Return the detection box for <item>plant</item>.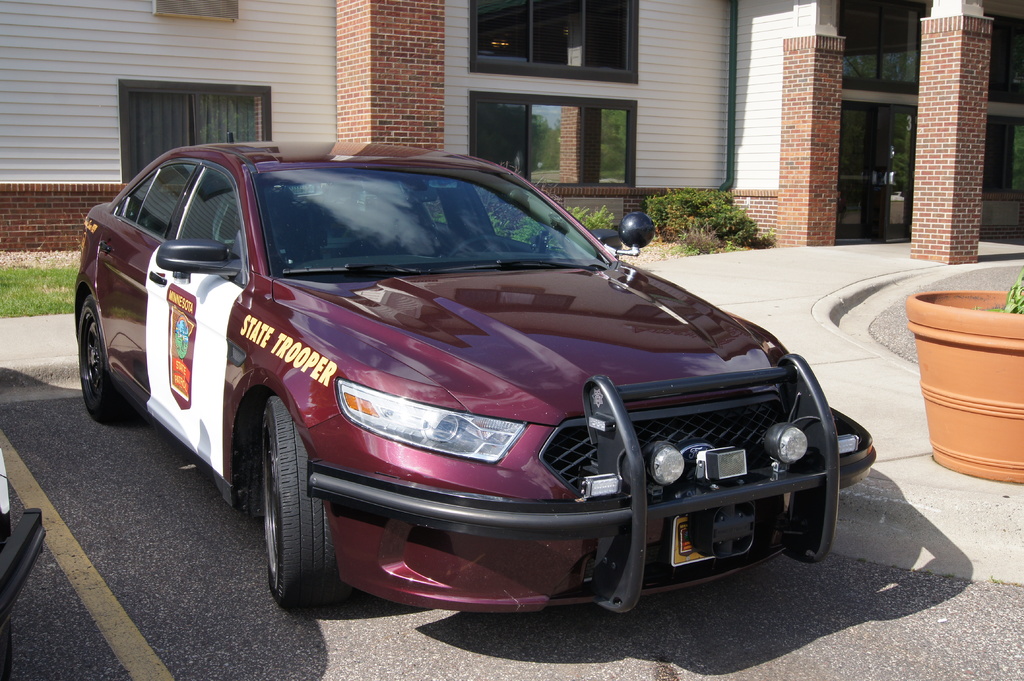
<bbox>982, 266, 1023, 314</bbox>.
